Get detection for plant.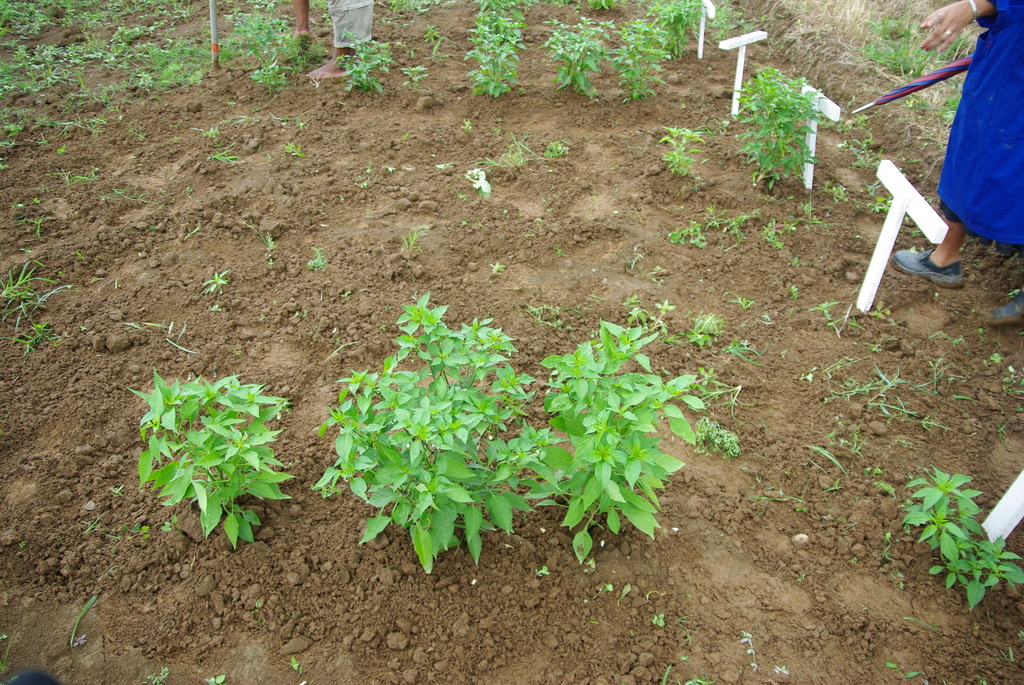
Detection: BBox(209, 143, 249, 162).
